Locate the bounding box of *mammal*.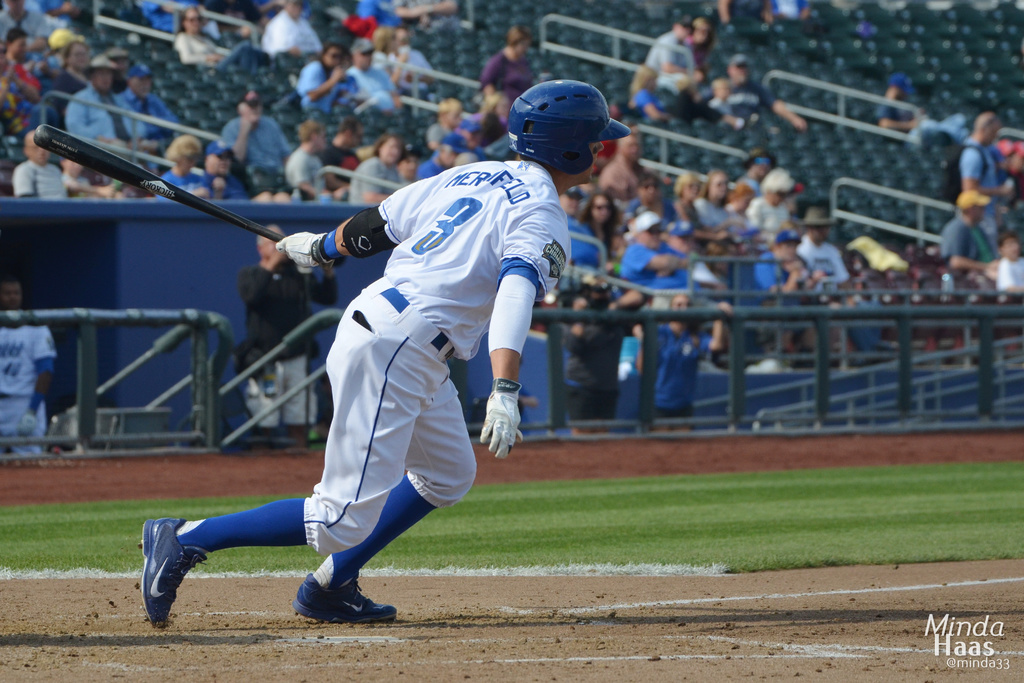
Bounding box: {"x1": 262, "y1": 0, "x2": 324, "y2": 67}.
